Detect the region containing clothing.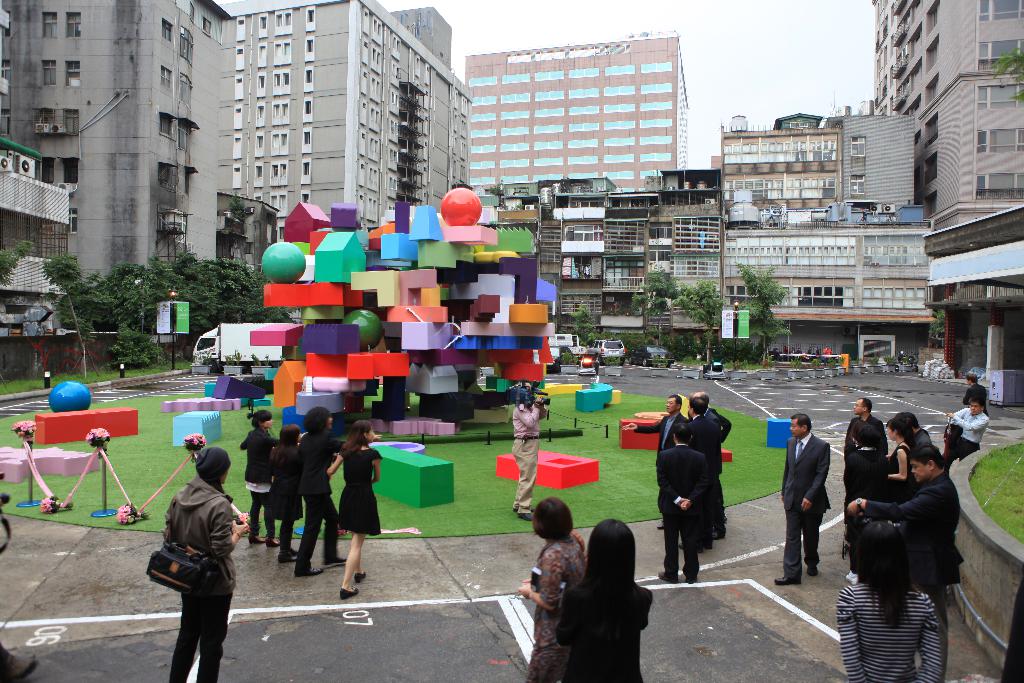
{"x1": 836, "y1": 595, "x2": 942, "y2": 682}.
